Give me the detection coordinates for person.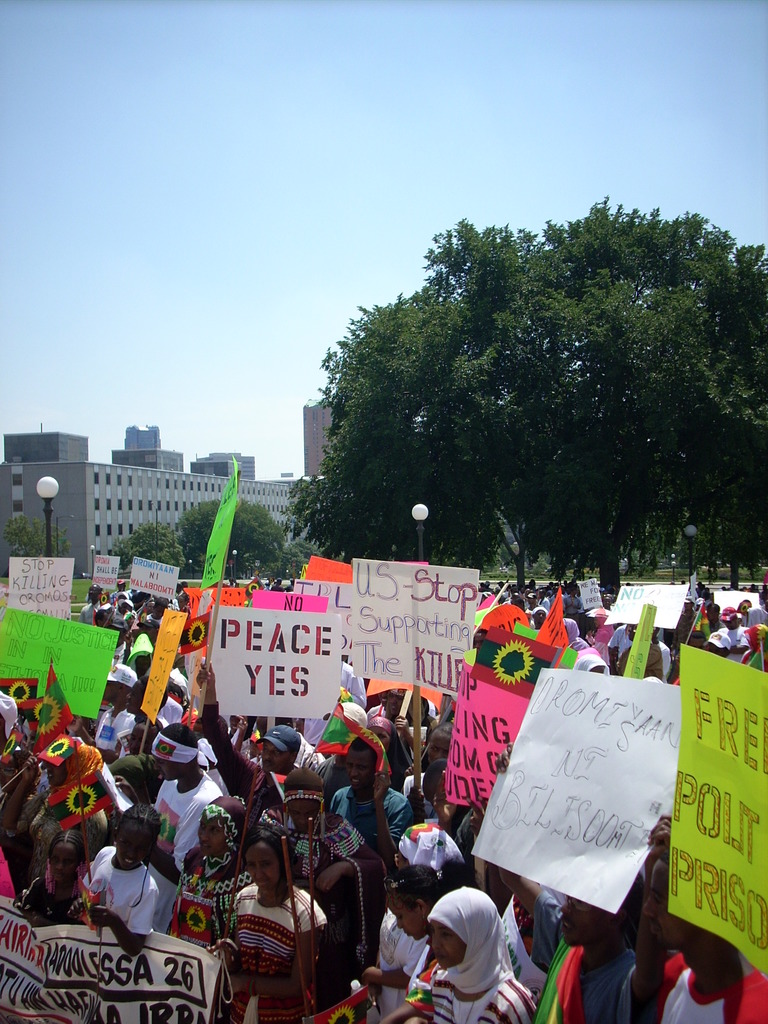
x1=169 y1=791 x2=243 y2=963.
